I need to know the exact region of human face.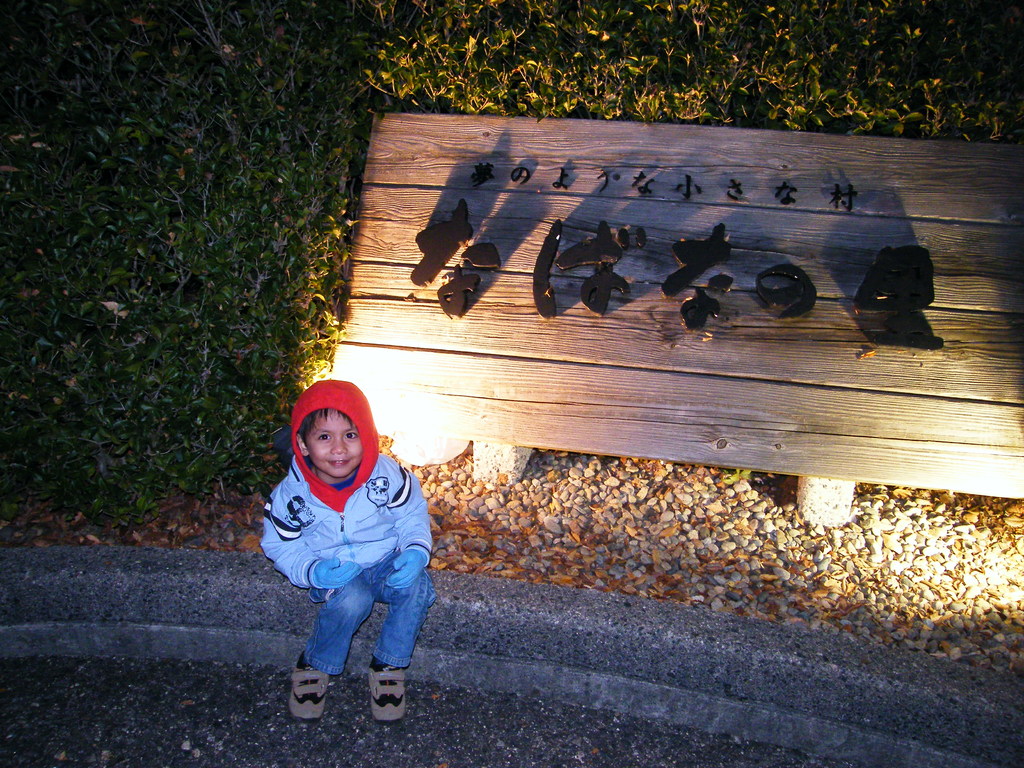
Region: Rect(301, 406, 360, 477).
